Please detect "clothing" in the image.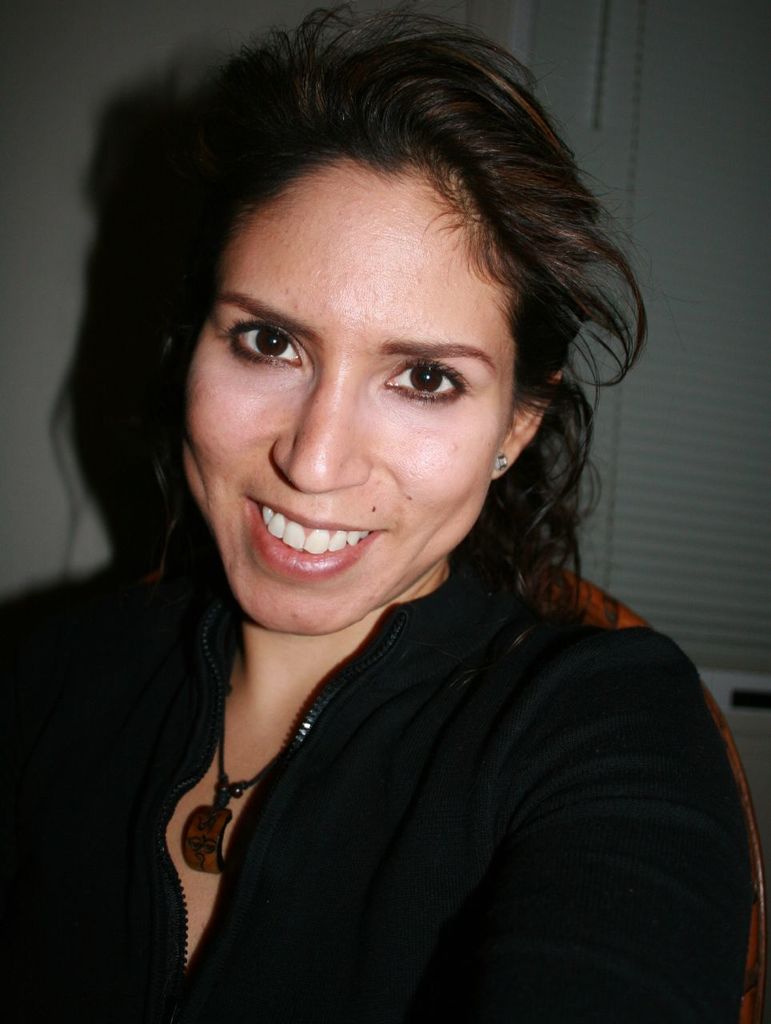
[left=0, top=513, right=770, bottom=1023].
